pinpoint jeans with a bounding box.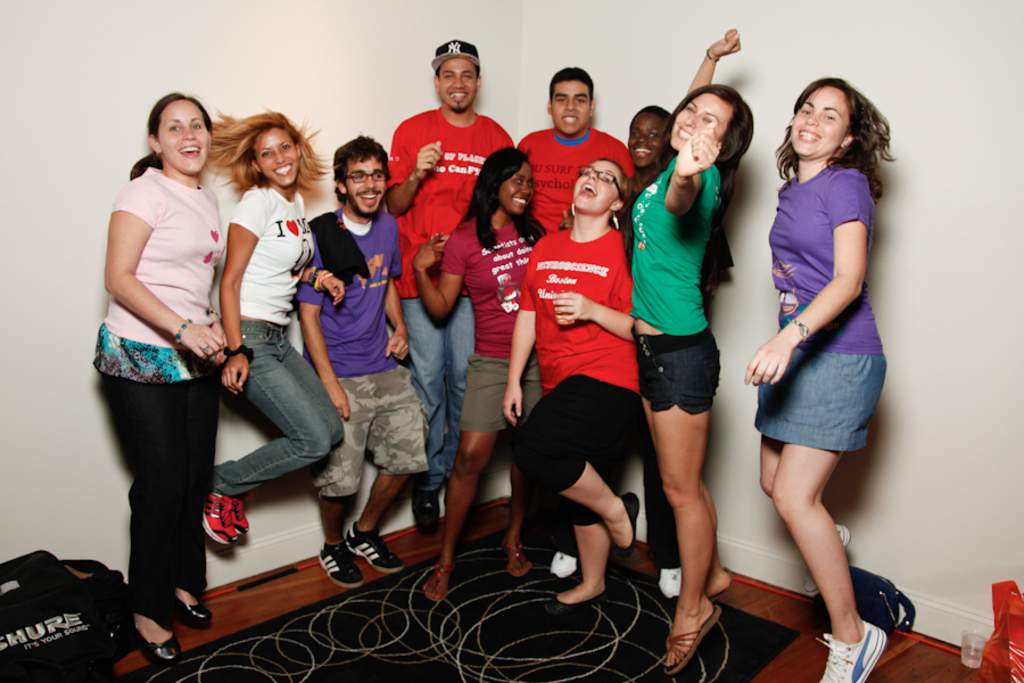
210 332 330 522.
